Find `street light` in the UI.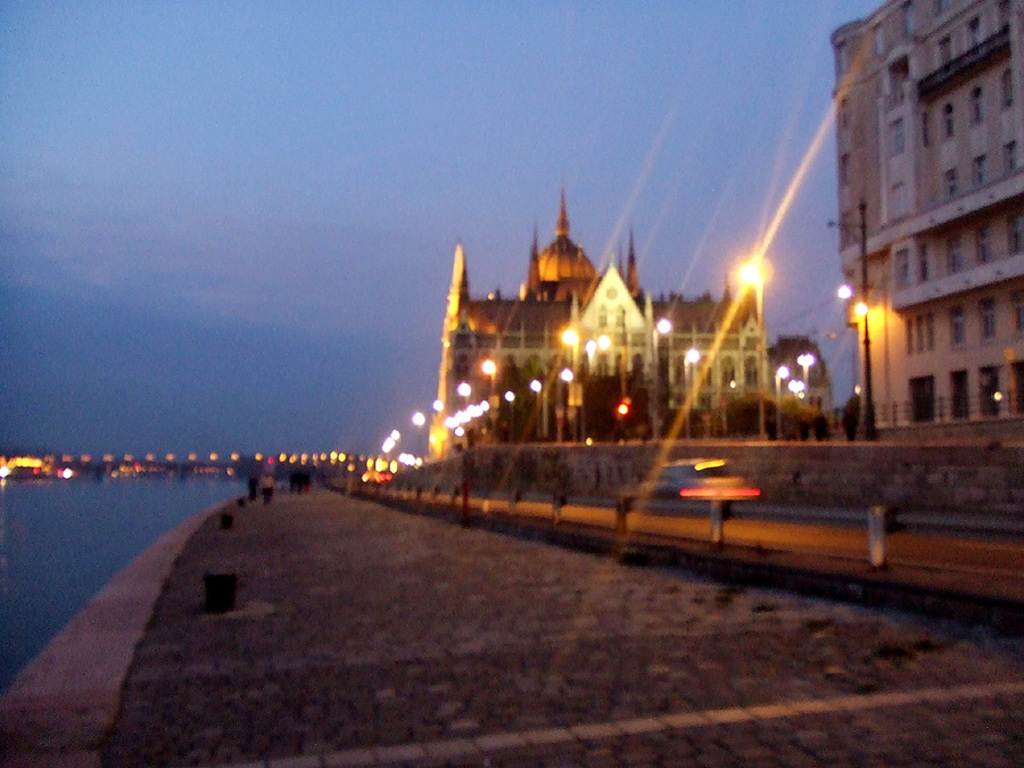
UI element at bbox=(651, 316, 672, 435).
